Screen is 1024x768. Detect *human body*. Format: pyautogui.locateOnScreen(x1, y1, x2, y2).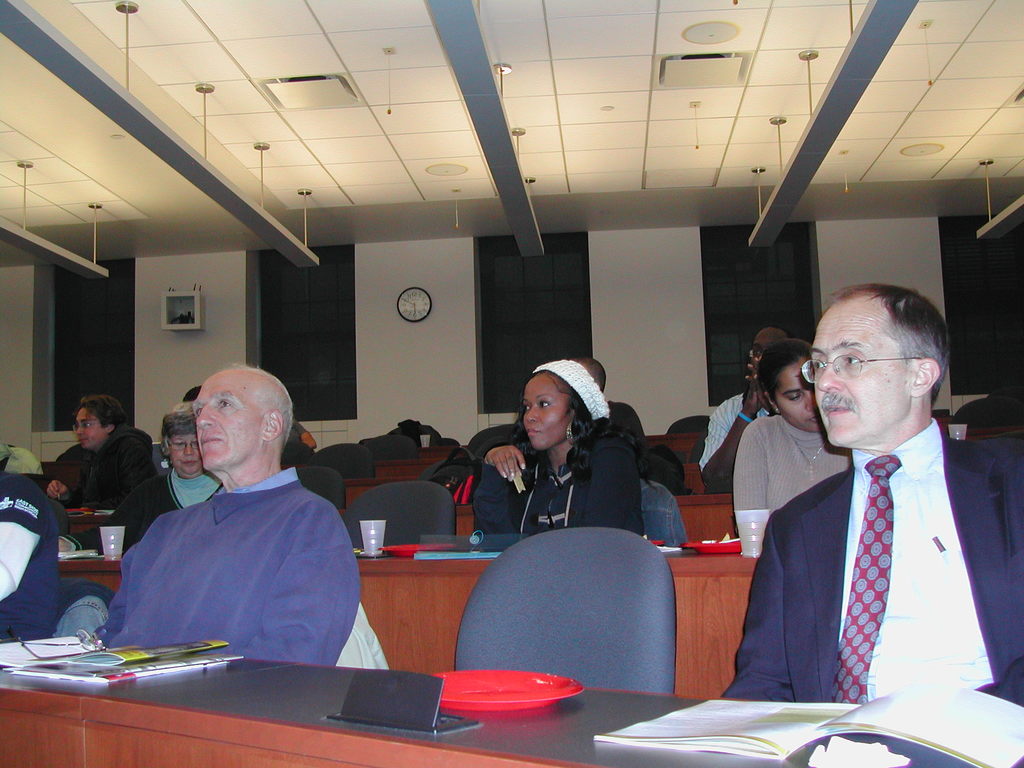
pyautogui.locateOnScreen(714, 454, 1023, 716).
